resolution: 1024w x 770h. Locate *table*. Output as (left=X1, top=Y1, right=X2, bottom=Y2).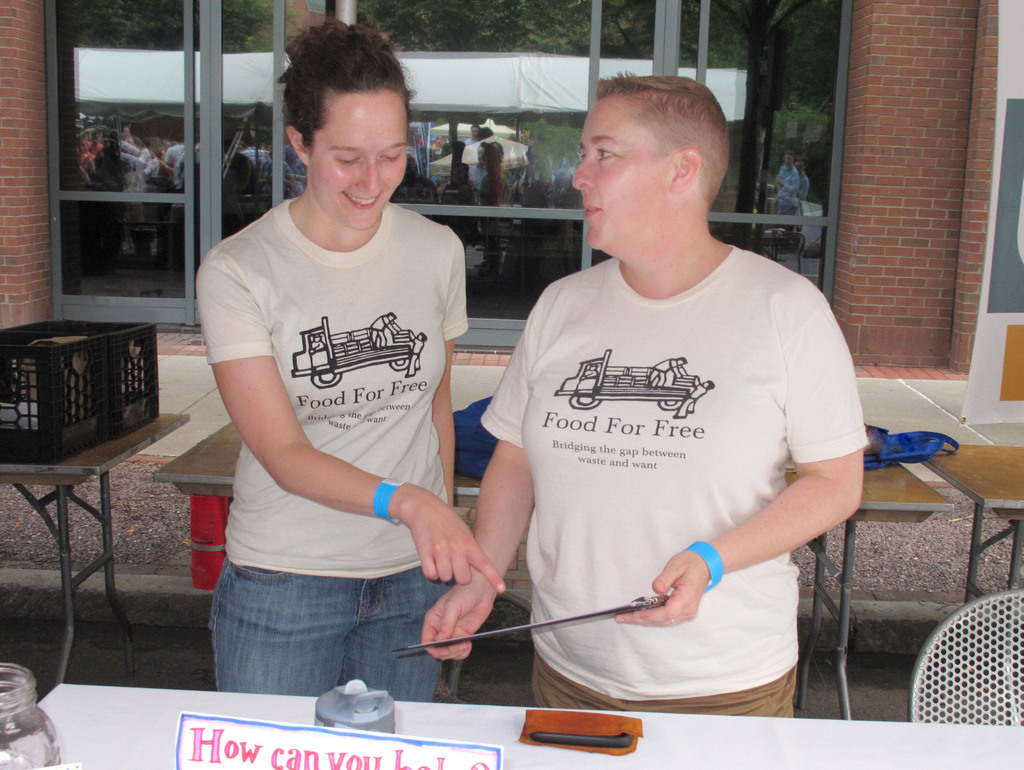
(left=922, top=438, right=1023, bottom=605).
